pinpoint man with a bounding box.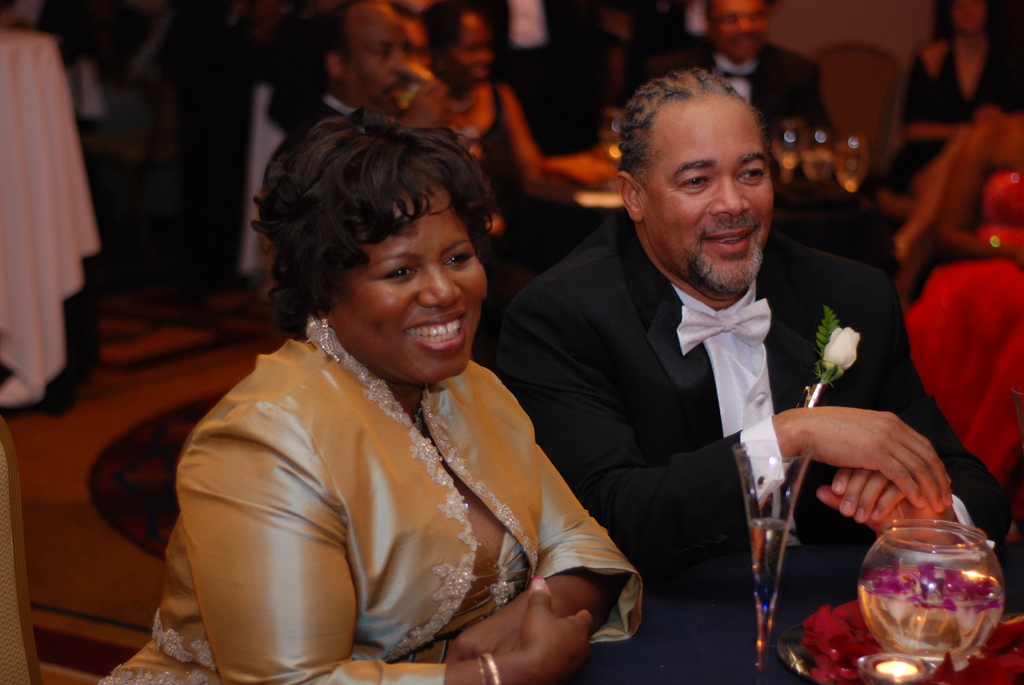
region(304, 0, 454, 132).
